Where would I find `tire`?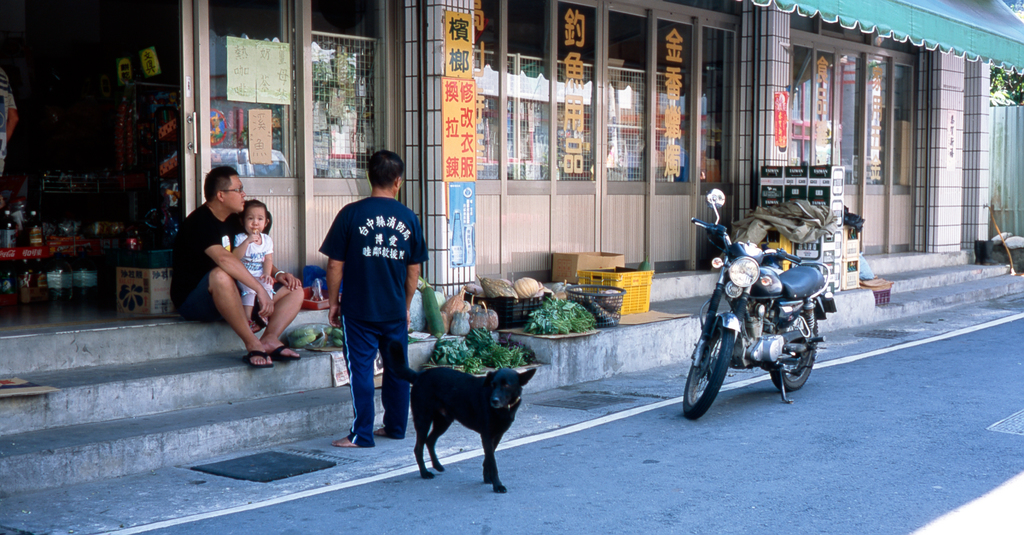
At pyautogui.locateOnScreen(681, 317, 735, 422).
